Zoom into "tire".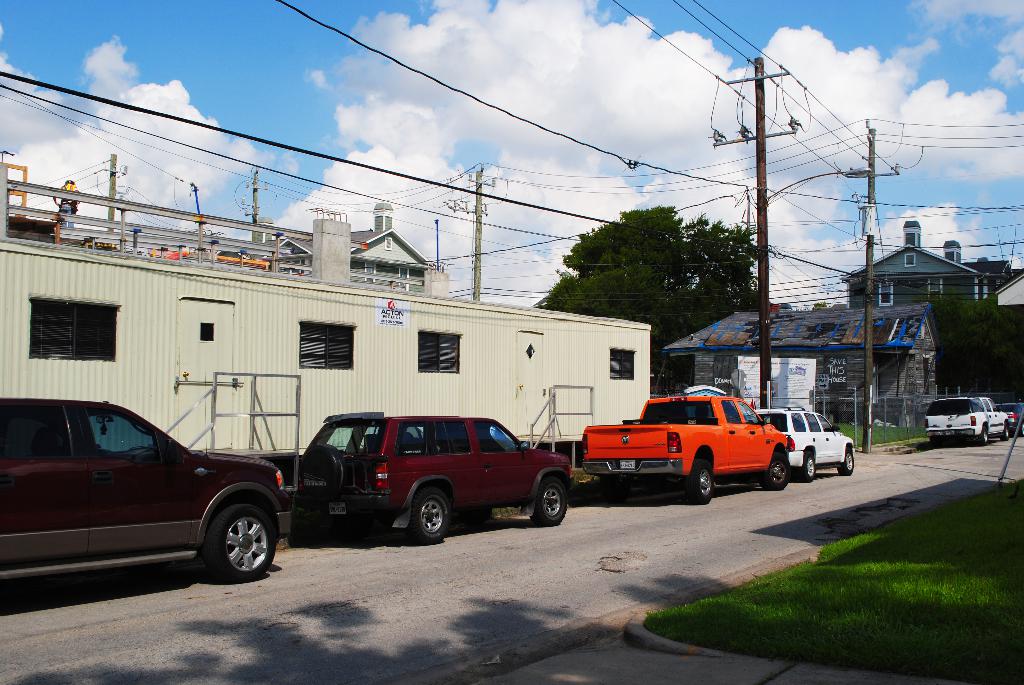
Zoom target: region(931, 436, 941, 446).
